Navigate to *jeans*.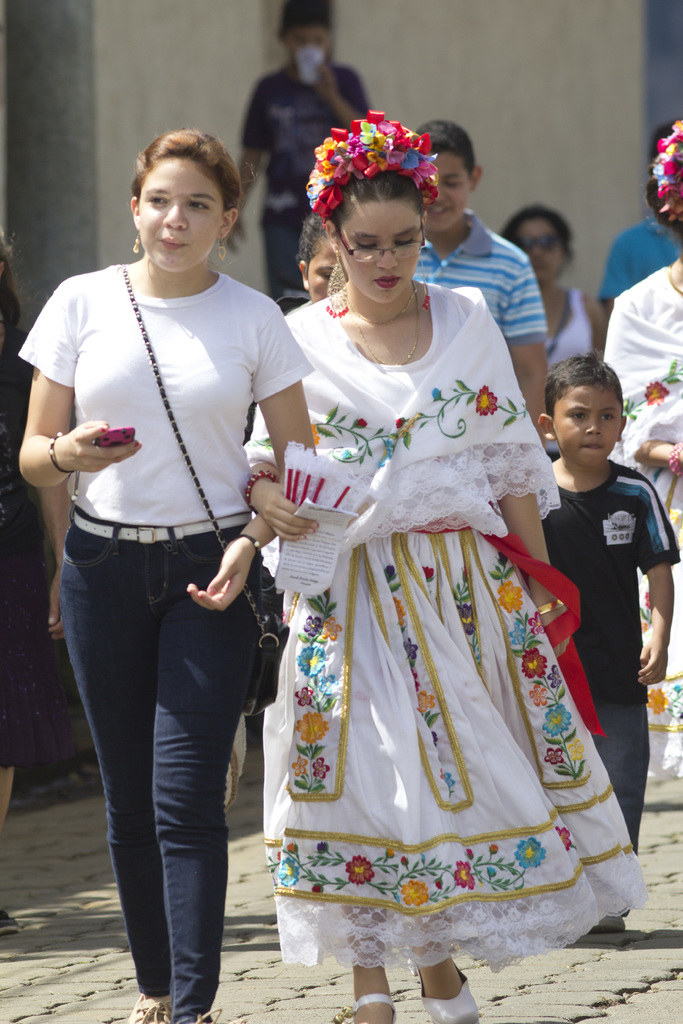
Navigation target: bbox=[49, 499, 268, 1023].
